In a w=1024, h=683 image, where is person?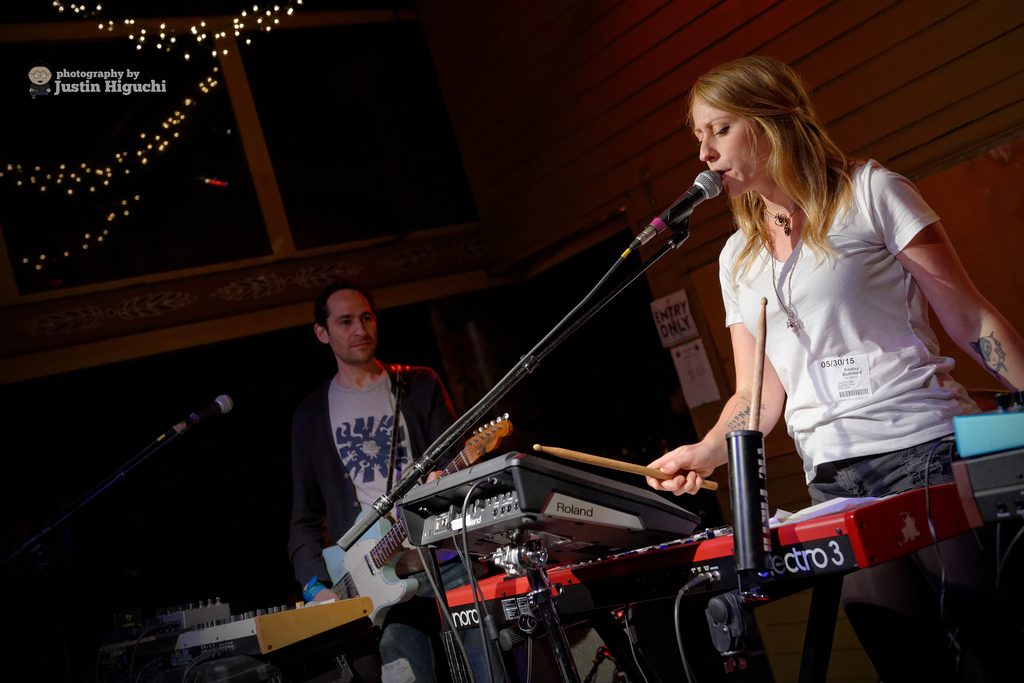
<bbox>276, 261, 428, 638</bbox>.
